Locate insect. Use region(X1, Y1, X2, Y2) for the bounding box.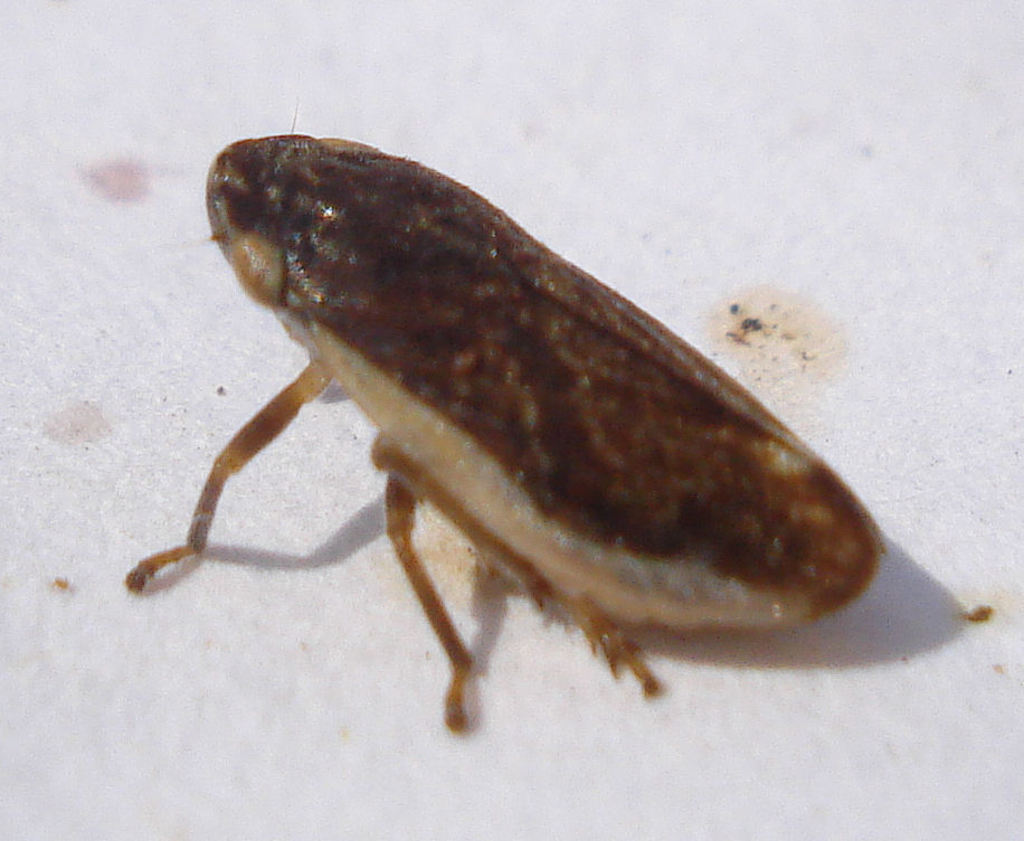
region(124, 94, 883, 729).
